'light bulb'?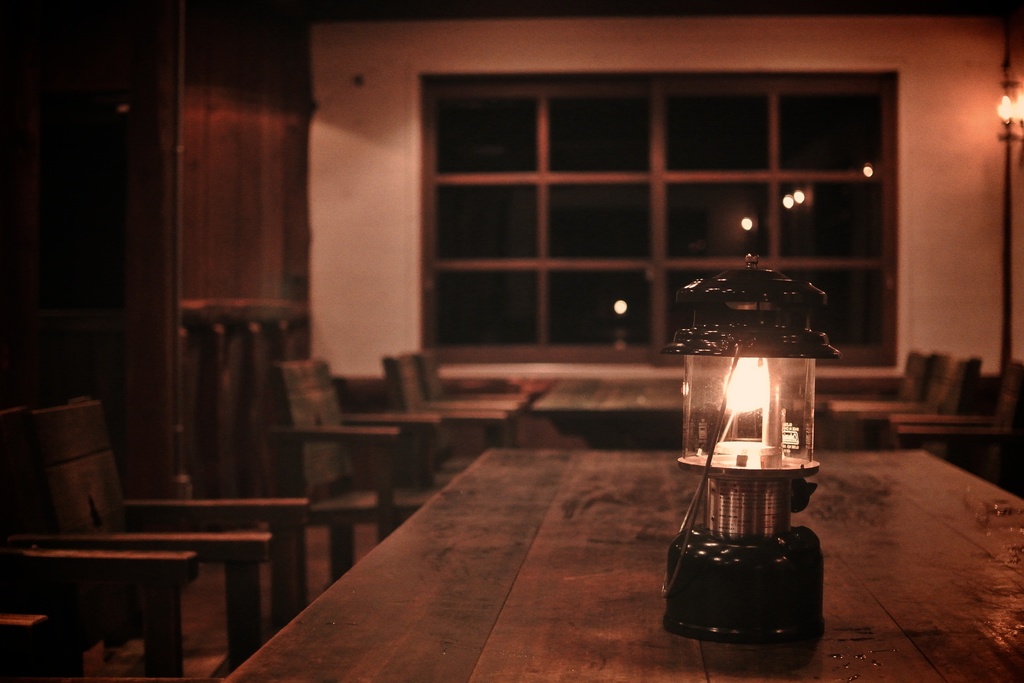
rect(676, 279, 831, 572)
